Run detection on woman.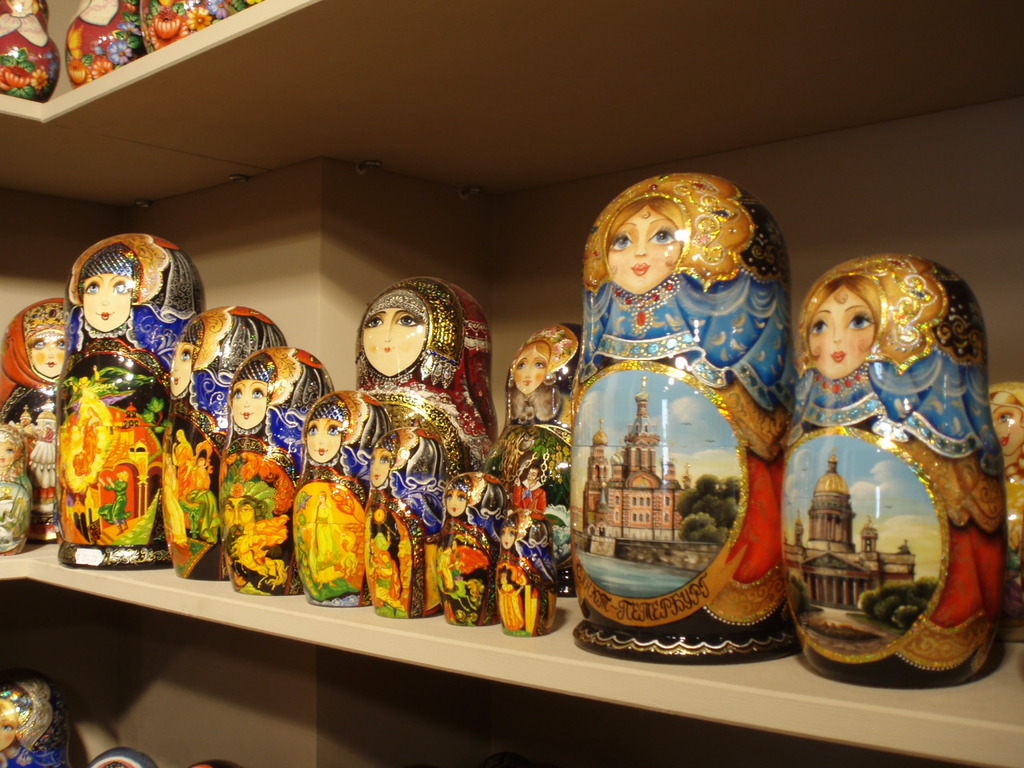
Result: select_region(797, 276, 924, 440).
